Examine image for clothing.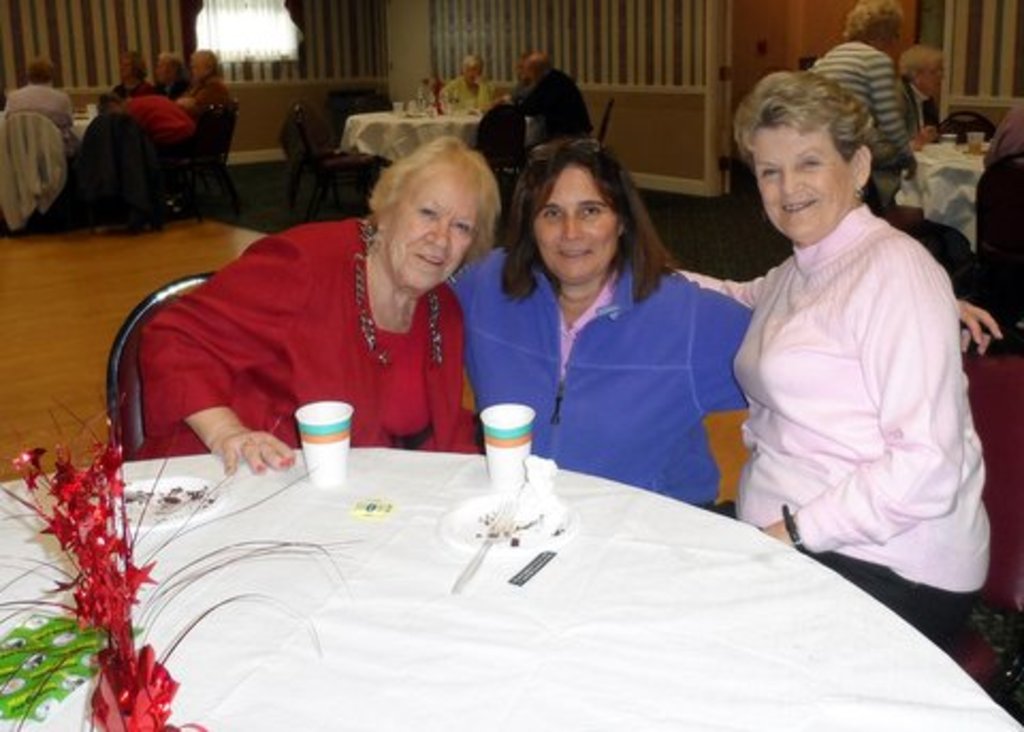
Examination result: crop(452, 250, 747, 510).
